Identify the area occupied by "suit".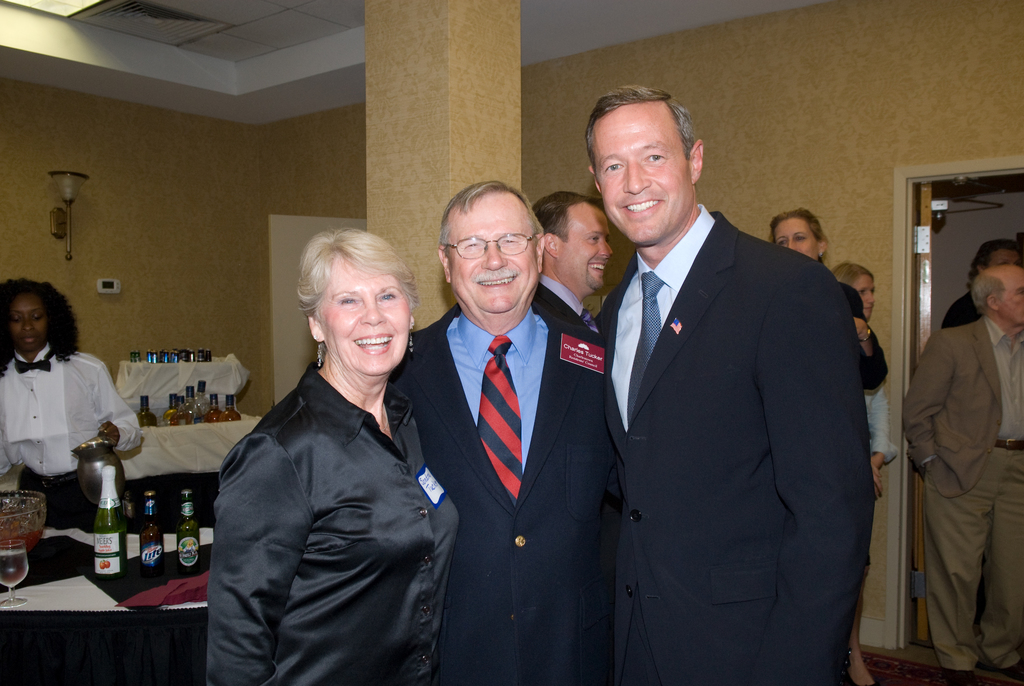
Area: x1=390, y1=306, x2=614, y2=685.
